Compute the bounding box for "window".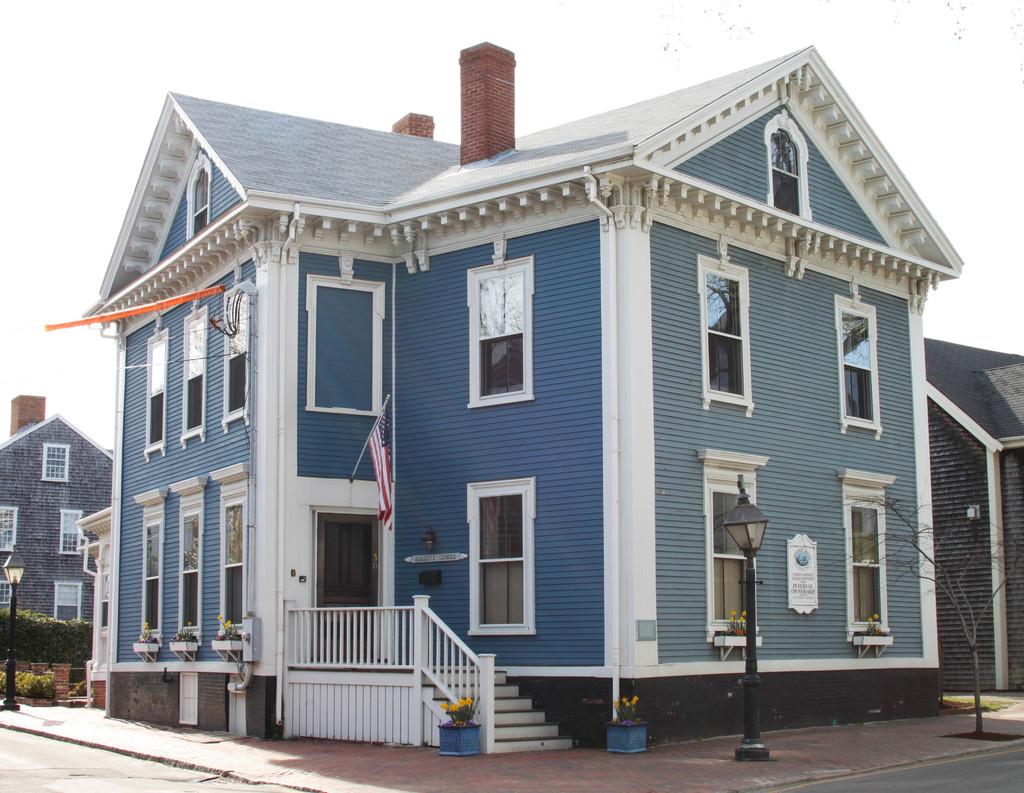
143, 328, 169, 458.
